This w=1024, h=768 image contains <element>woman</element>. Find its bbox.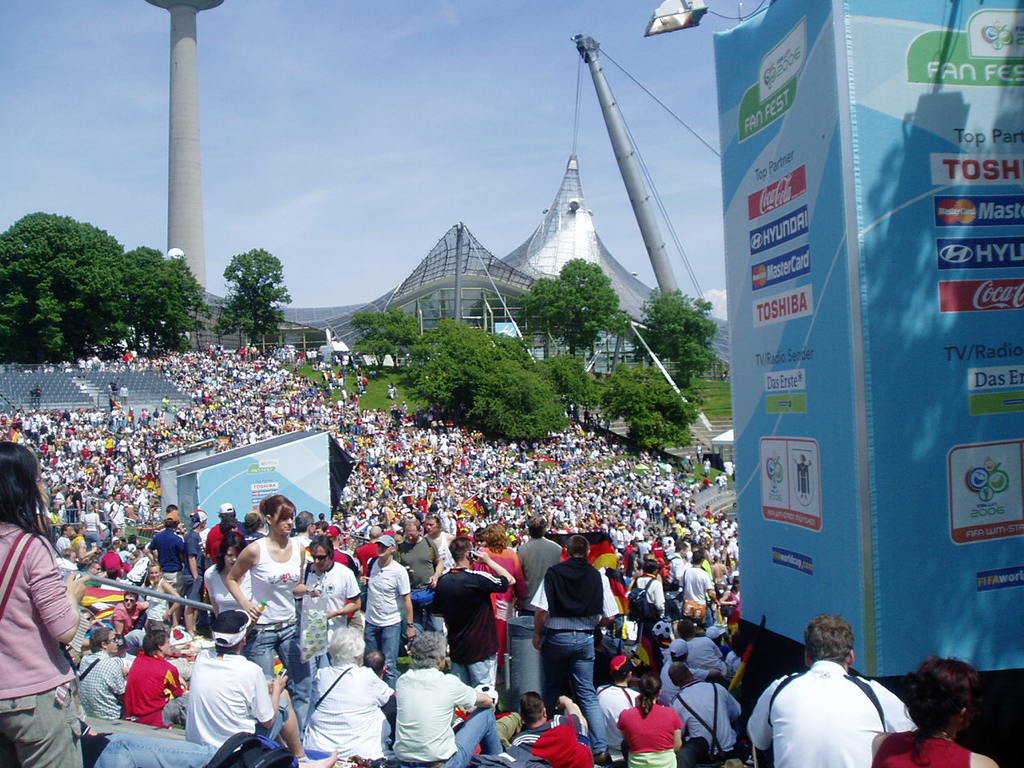
616,678,678,767.
